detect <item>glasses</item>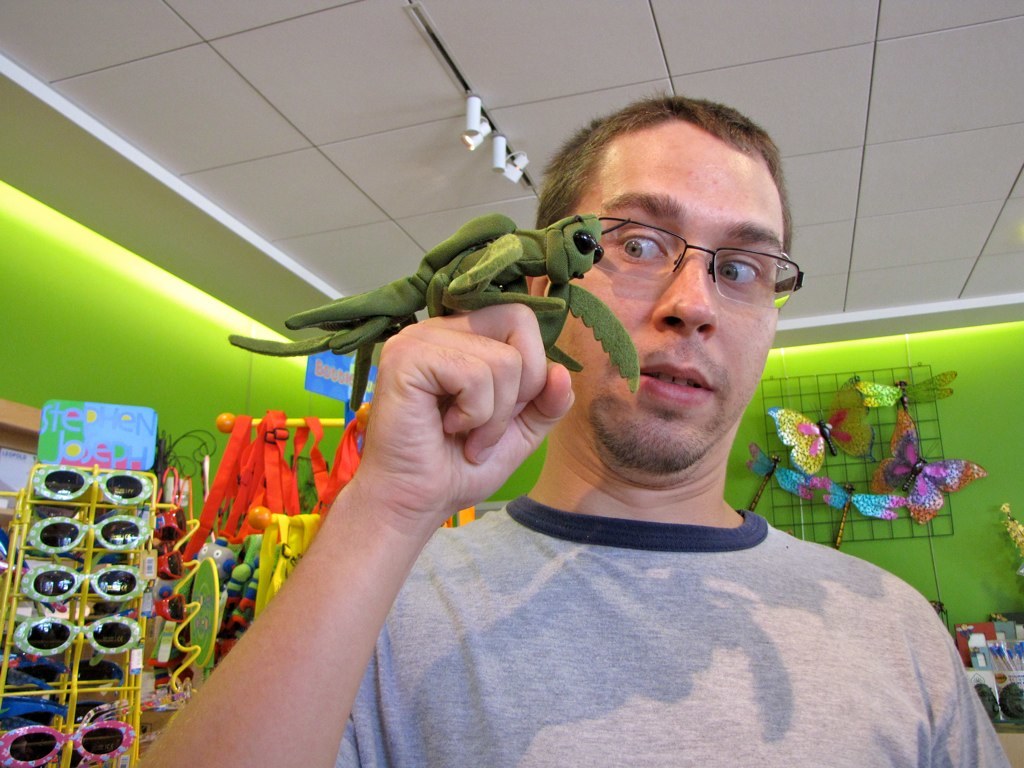
[x1=597, y1=206, x2=808, y2=314]
